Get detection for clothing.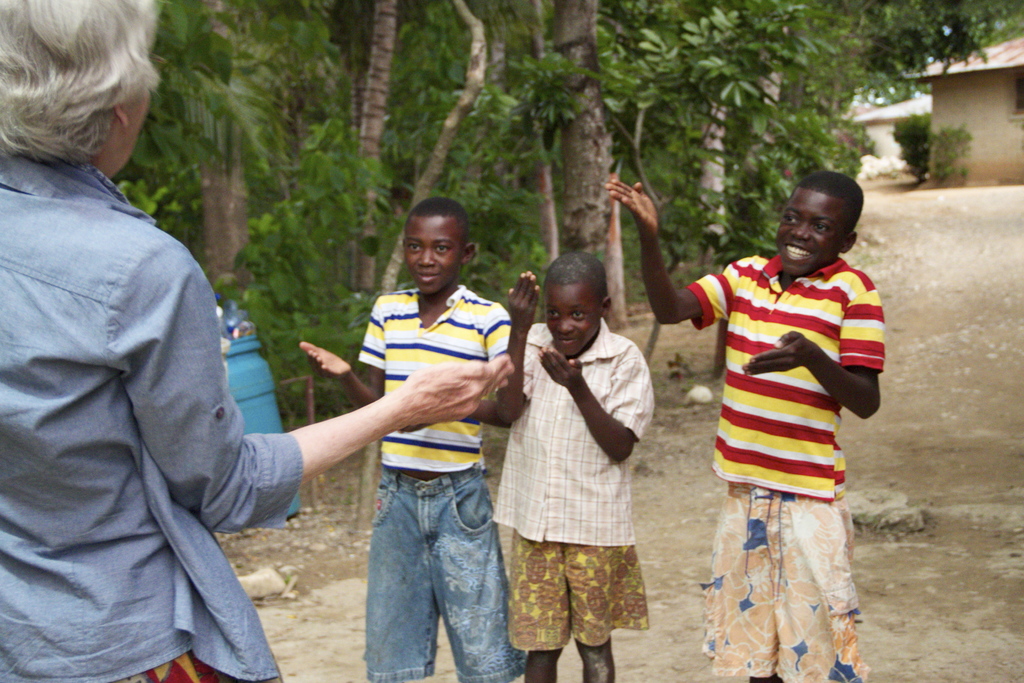
Detection: <box>356,288,532,682</box>.
